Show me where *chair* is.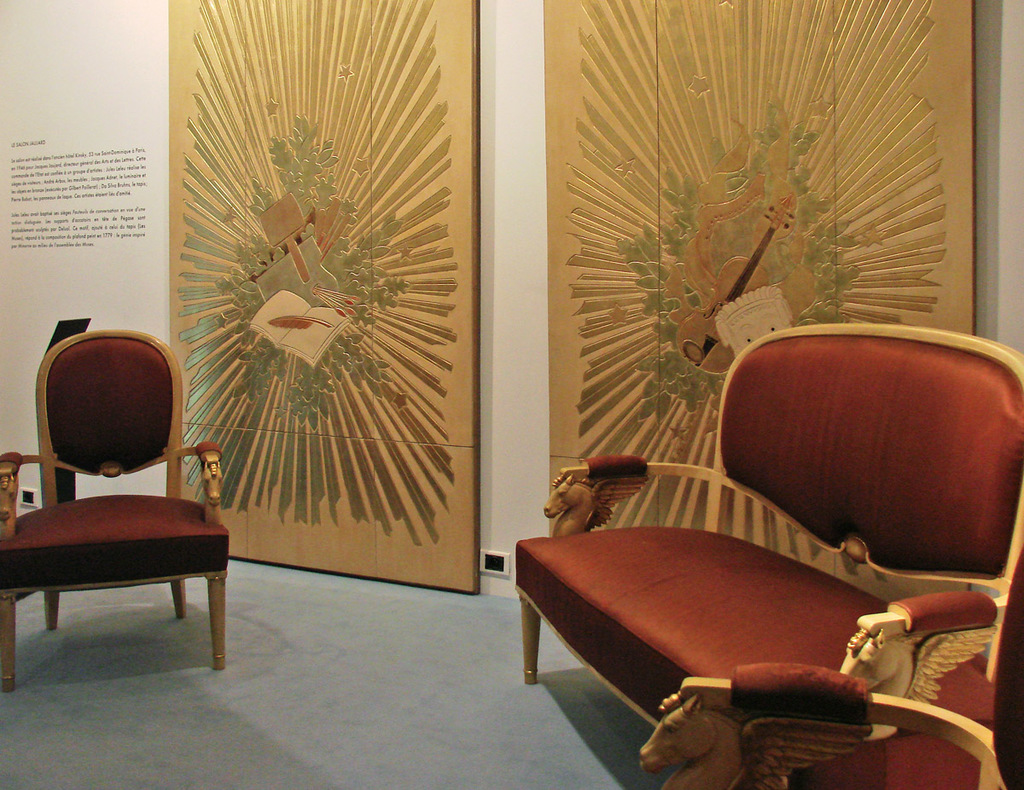
*chair* is at Rect(635, 554, 1023, 789).
